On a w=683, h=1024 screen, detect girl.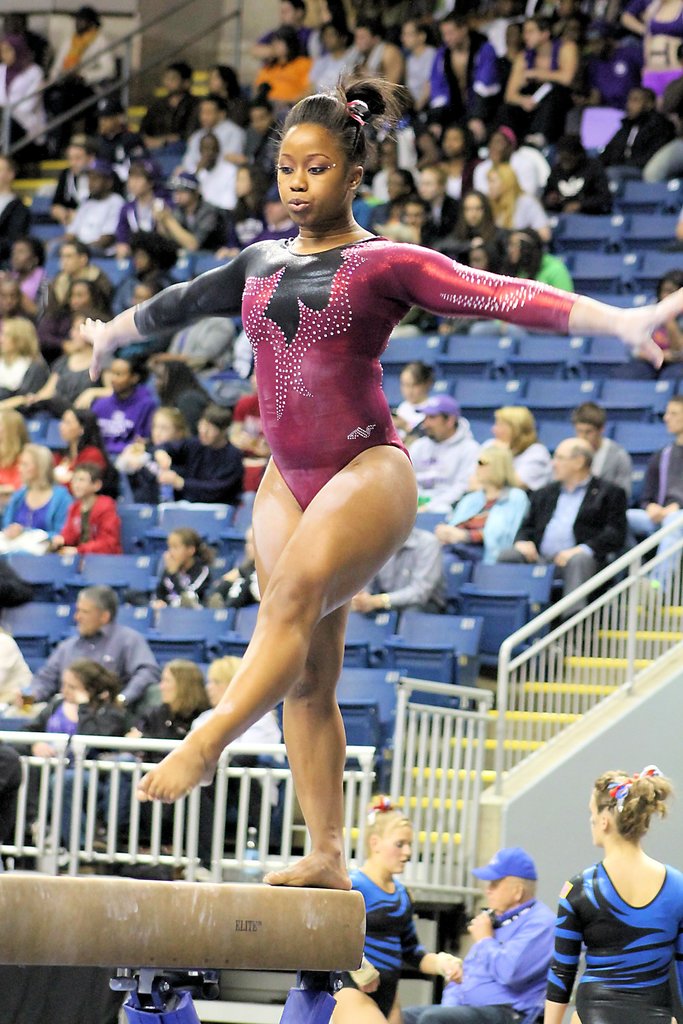
region(186, 652, 281, 865).
